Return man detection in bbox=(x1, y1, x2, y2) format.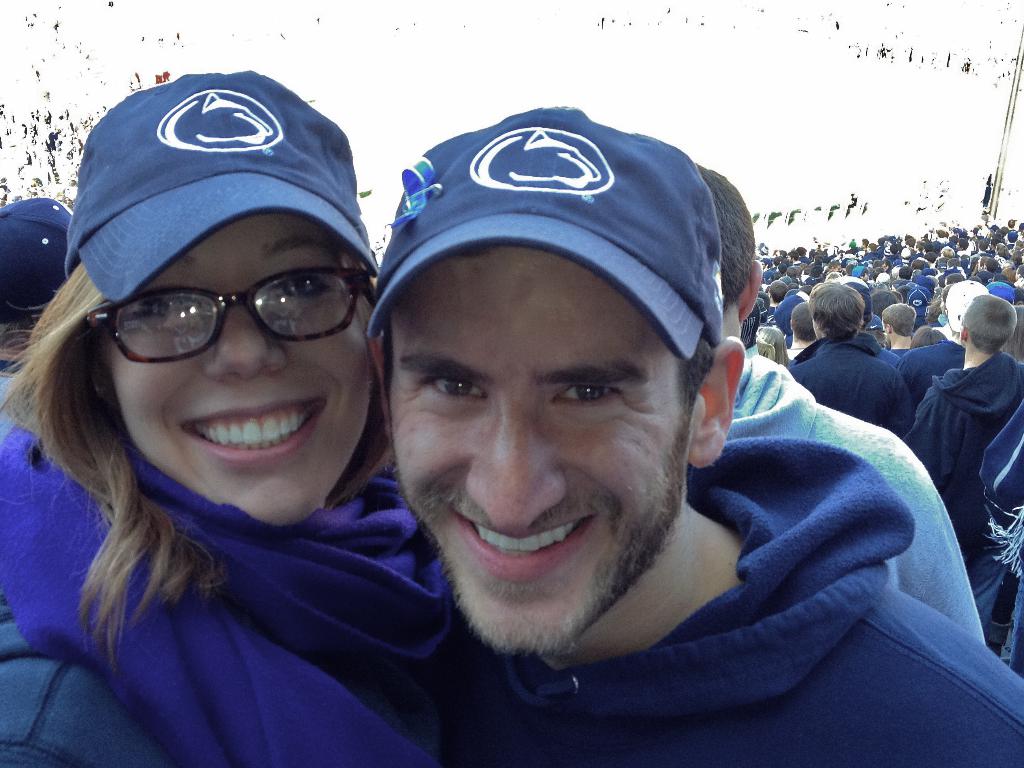
bbox=(240, 102, 984, 767).
